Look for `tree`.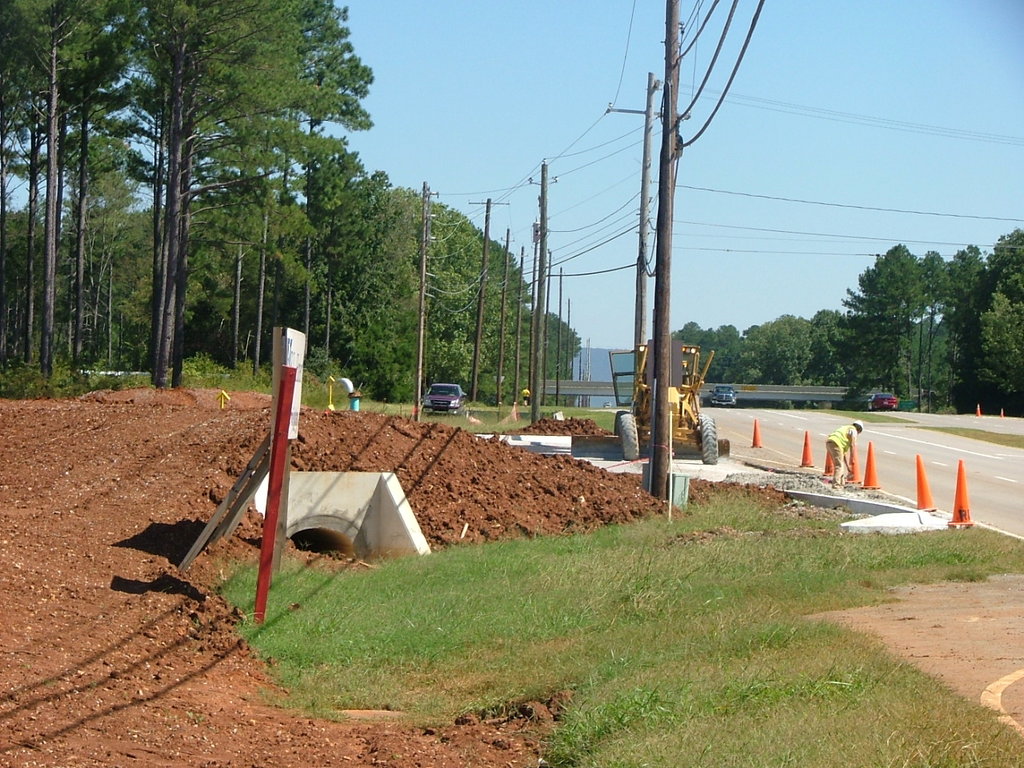
Found: BBox(953, 216, 1023, 366).
